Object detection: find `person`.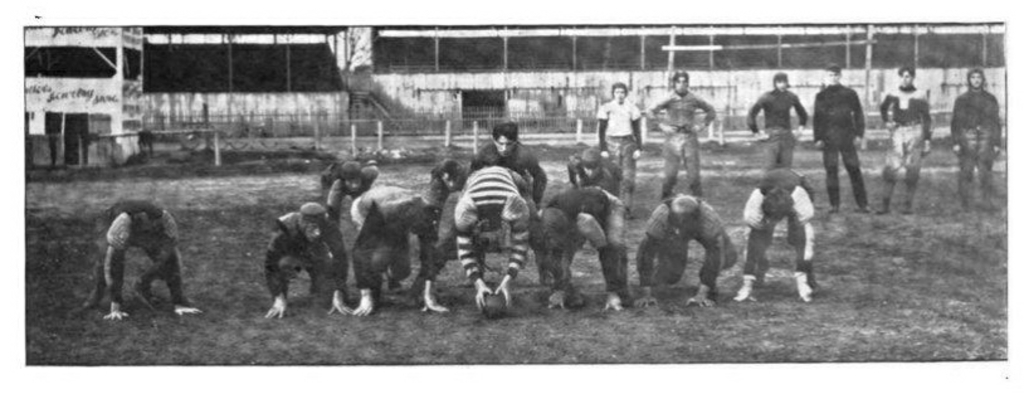
rect(808, 63, 877, 209).
